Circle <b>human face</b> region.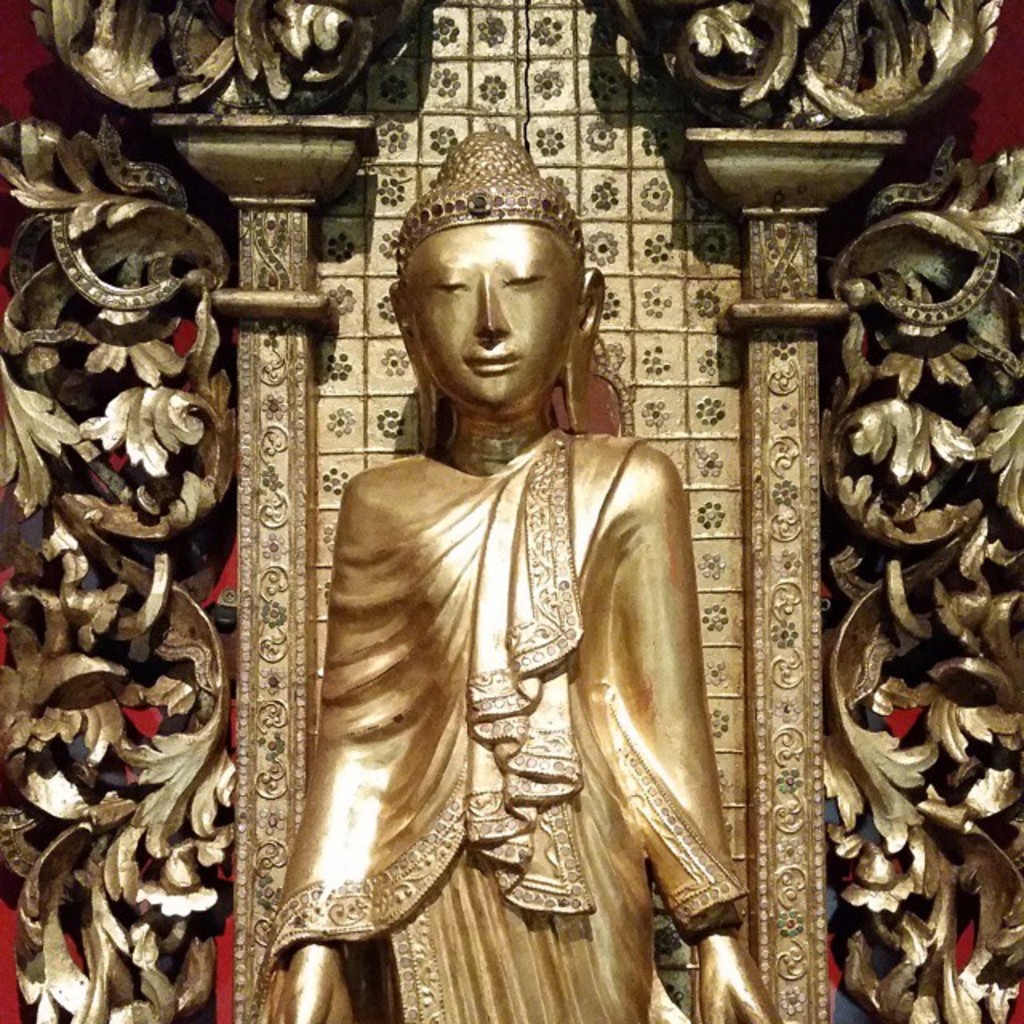
Region: [x1=413, y1=222, x2=574, y2=406].
